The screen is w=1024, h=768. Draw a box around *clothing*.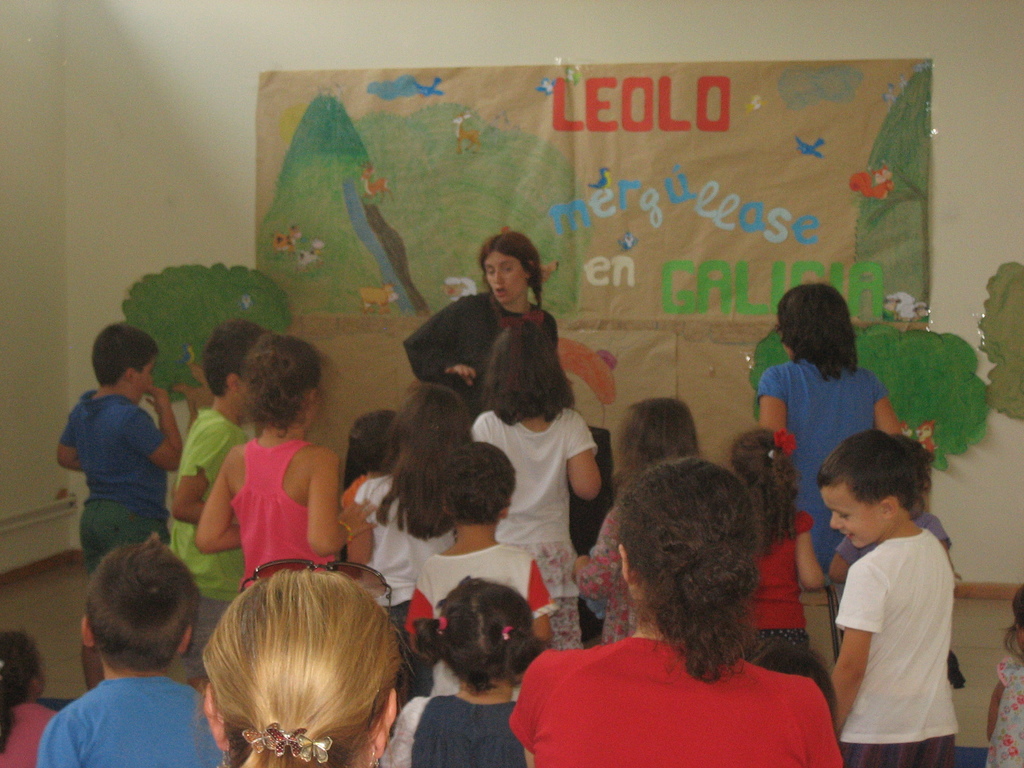
bbox(37, 678, 239, 767).
